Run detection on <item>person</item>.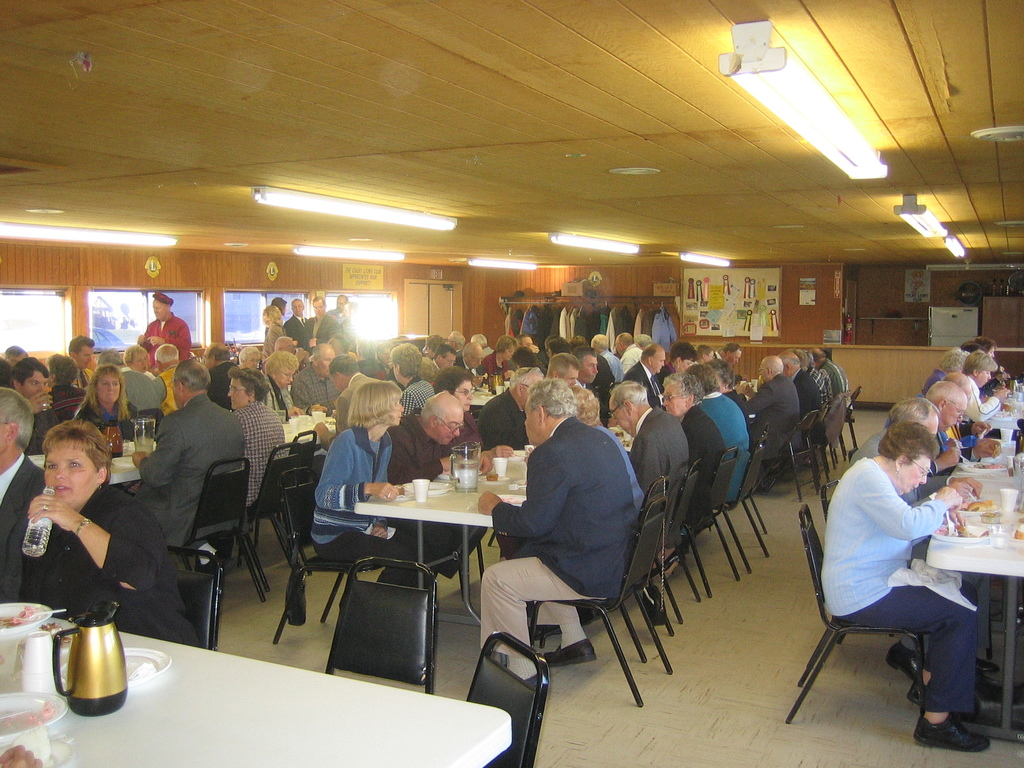
Result: 69, 364, 143, 449.
